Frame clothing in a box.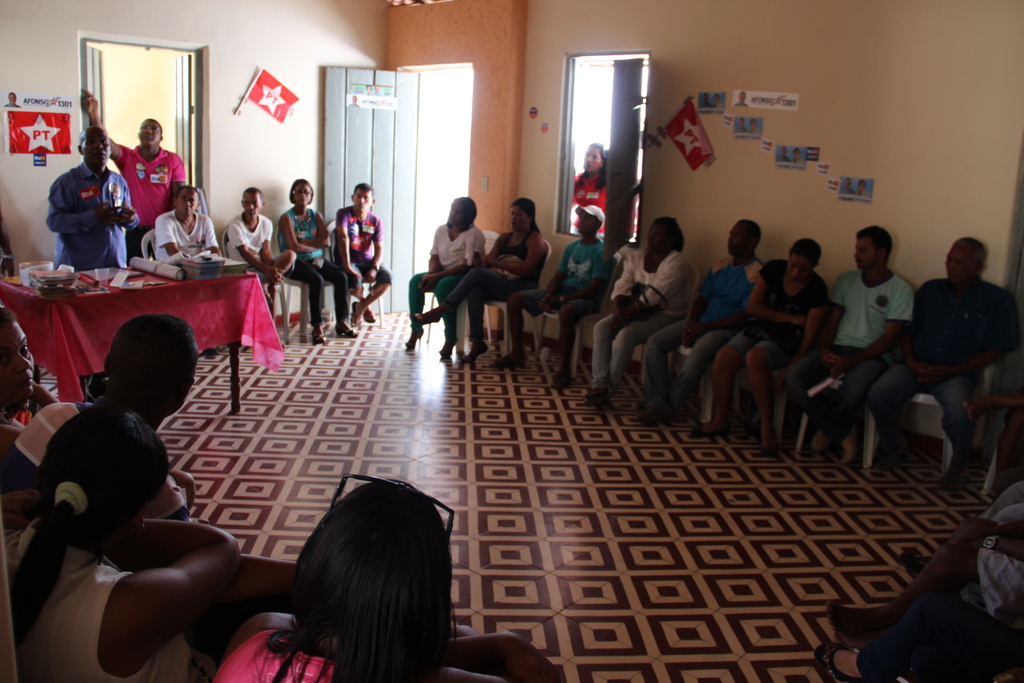
[left=440, top=224, right=541, bottom=353].
